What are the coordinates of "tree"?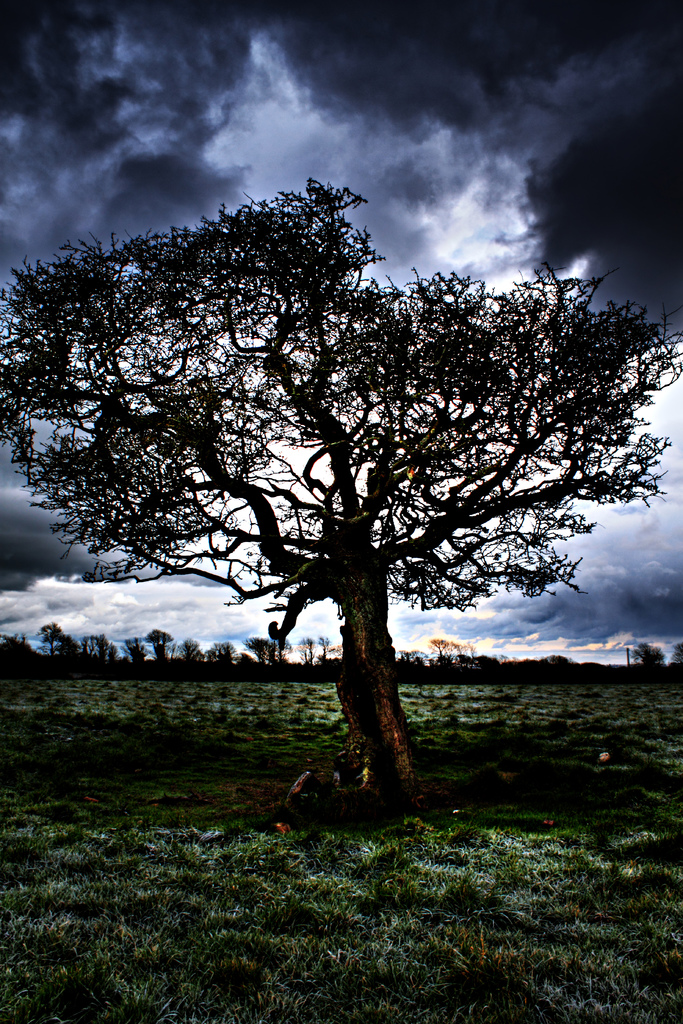
(38, 620, 72, 660).
